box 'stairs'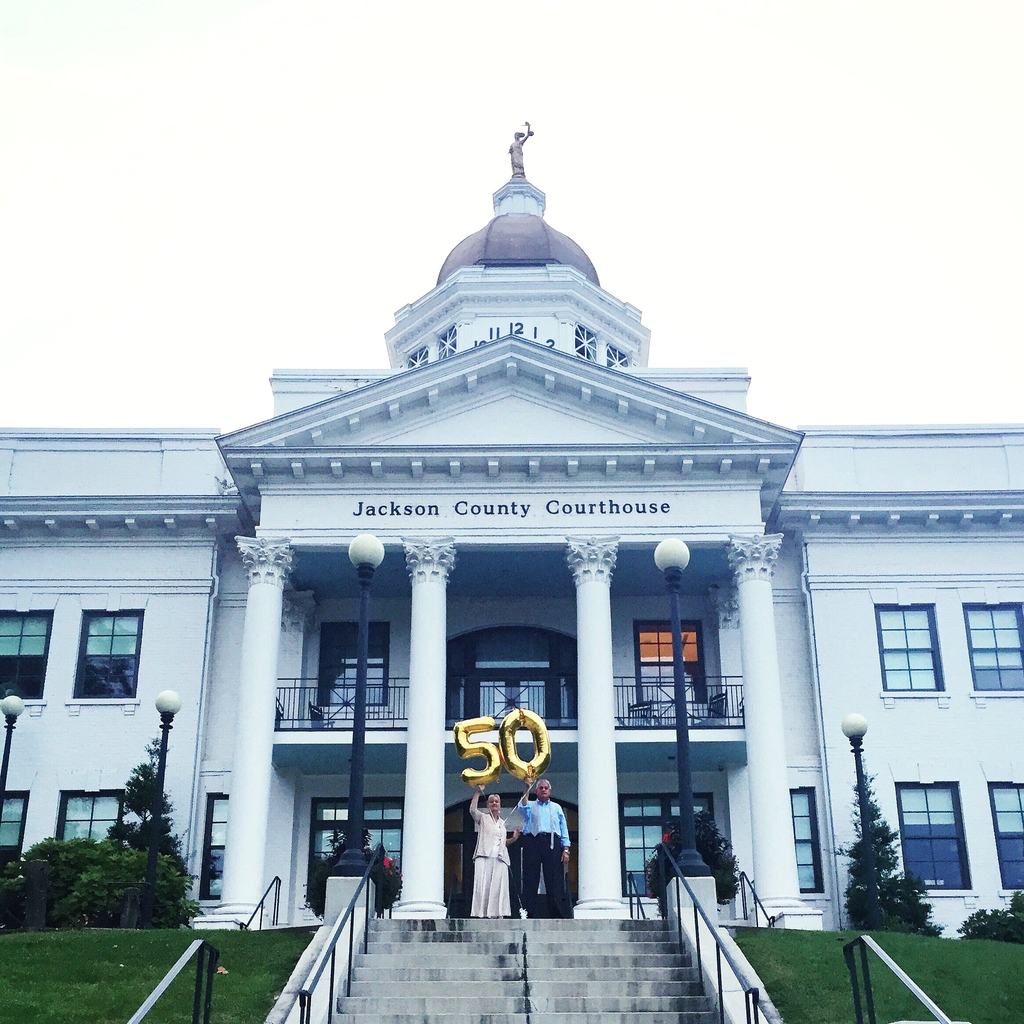
324, 911, 728, 1023
